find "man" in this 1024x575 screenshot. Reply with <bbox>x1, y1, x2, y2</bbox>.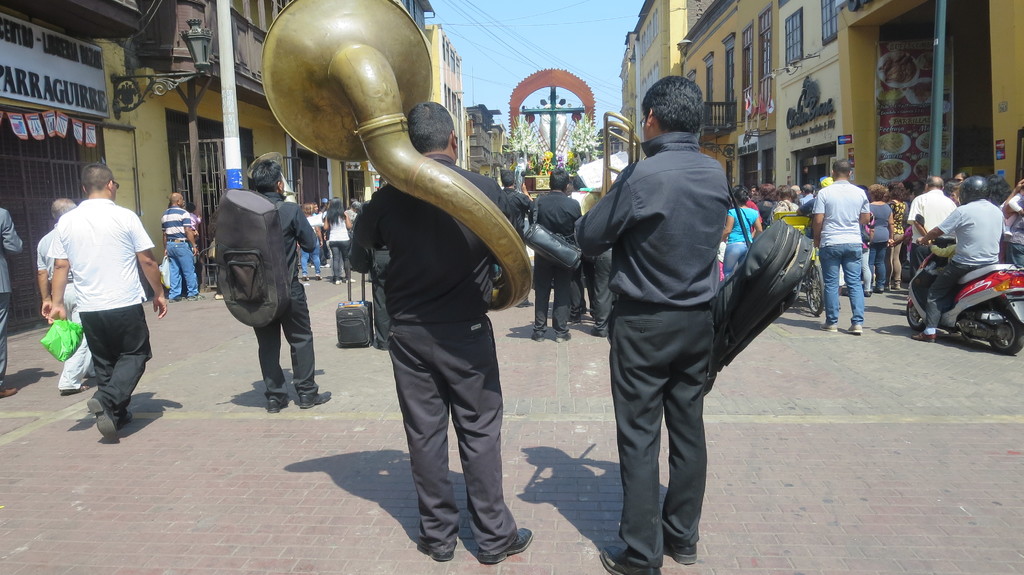
<bbox>498, 168, 534, 307</bbox>.
